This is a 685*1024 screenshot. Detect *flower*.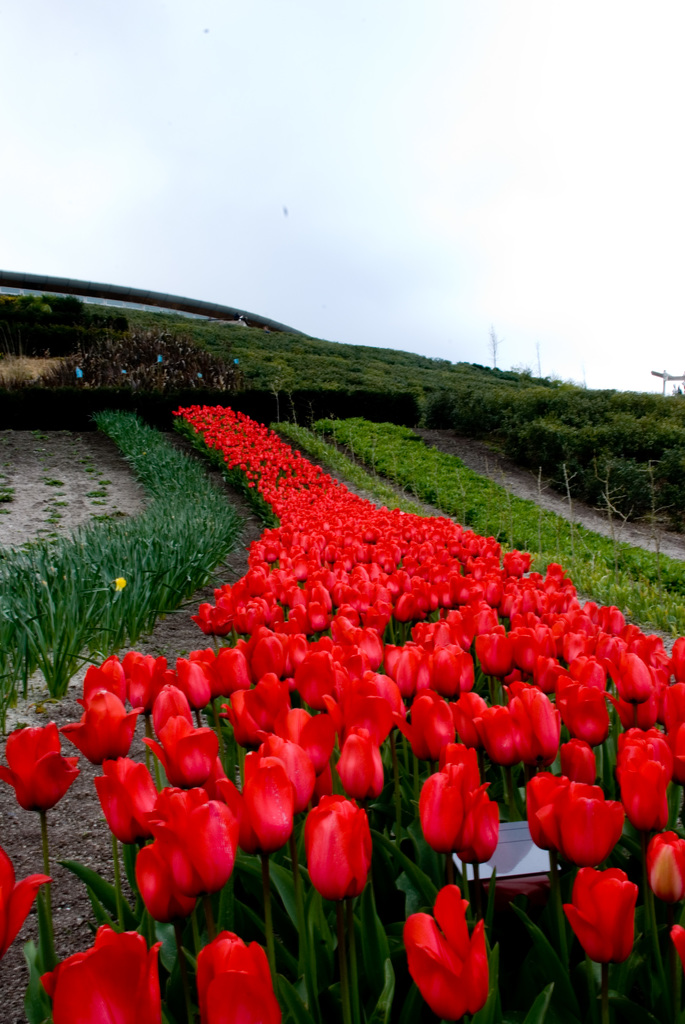
bbox(670, 922, 684, 970).
